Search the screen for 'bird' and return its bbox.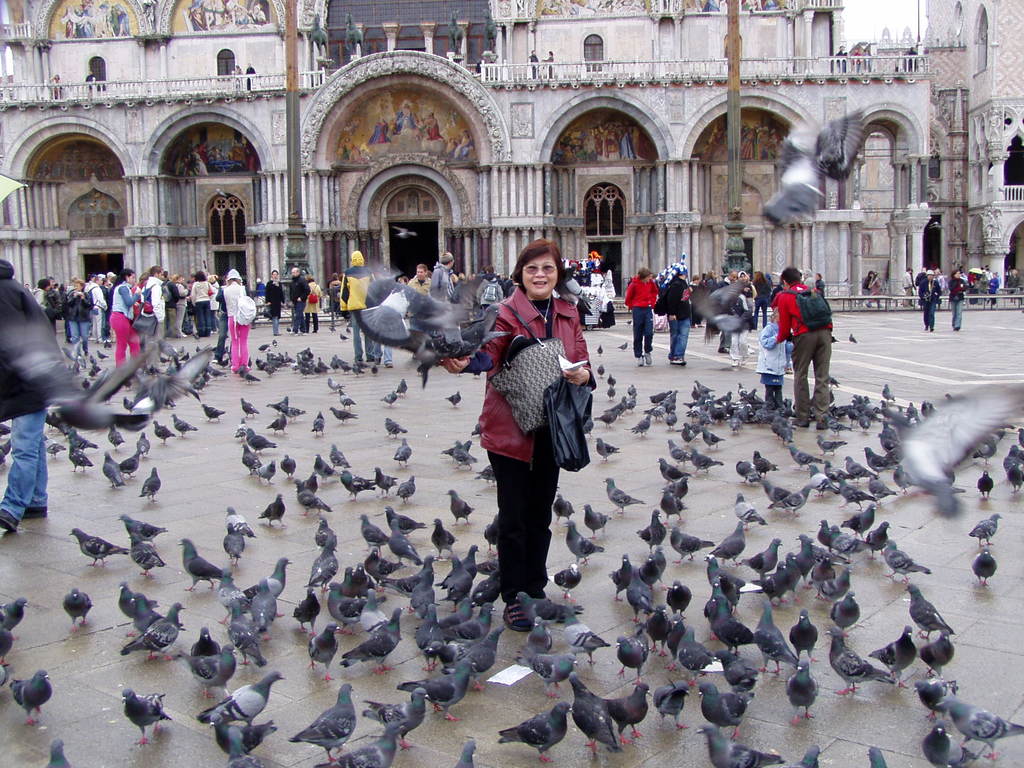
Found: bbox=(177, 628, 218, 669).
